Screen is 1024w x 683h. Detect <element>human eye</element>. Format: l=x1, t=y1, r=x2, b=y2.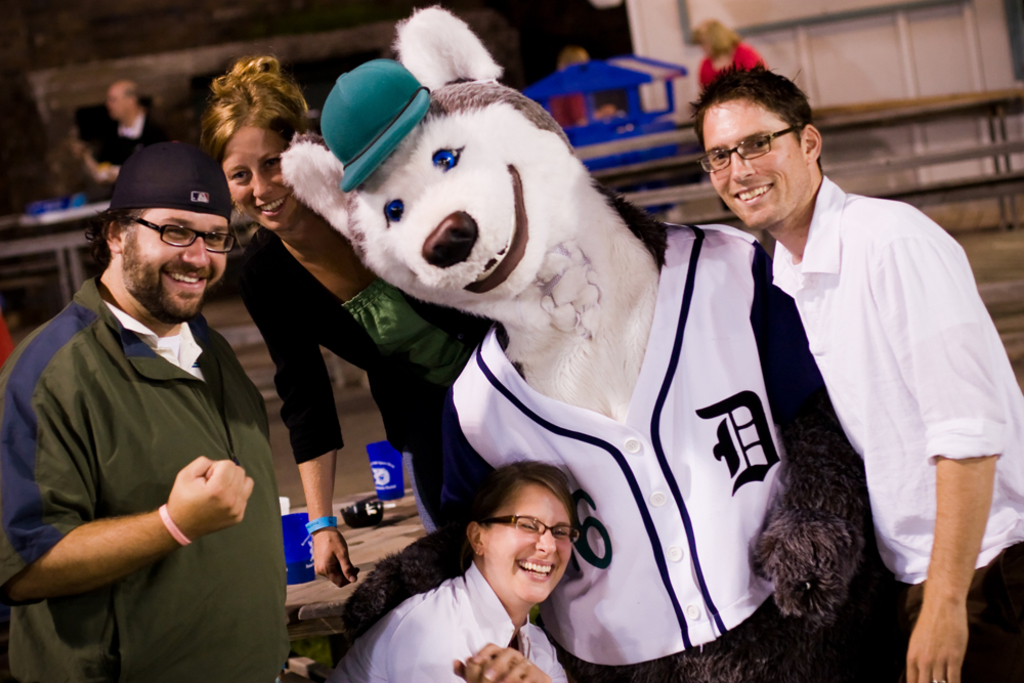
l=159, t=220, r=183, b=242.
